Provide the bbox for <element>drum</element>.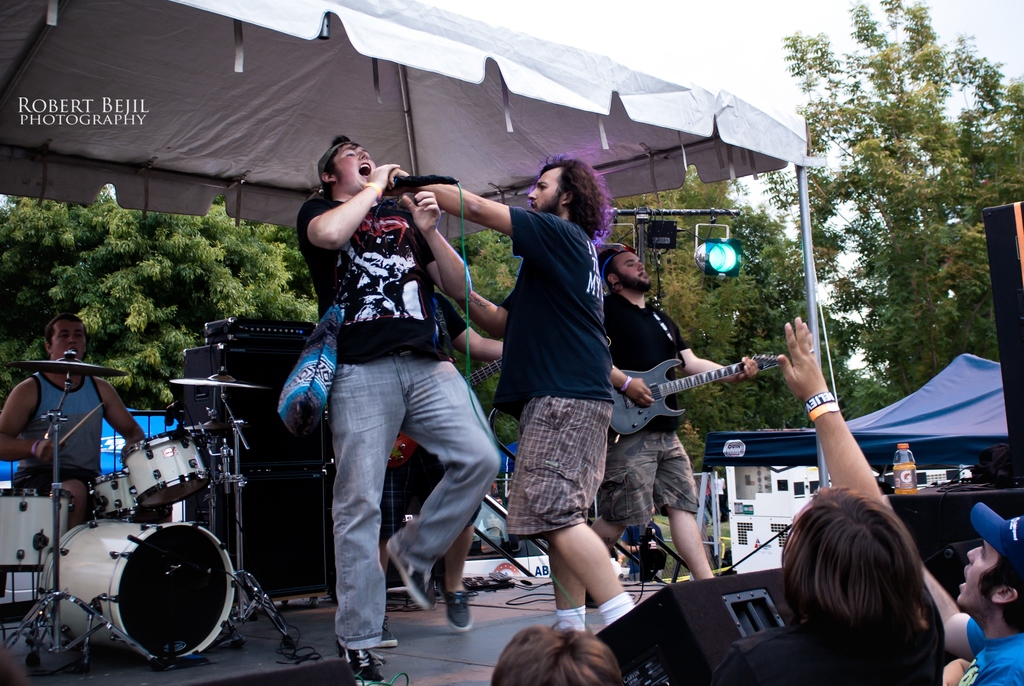
39,516,246,659.
